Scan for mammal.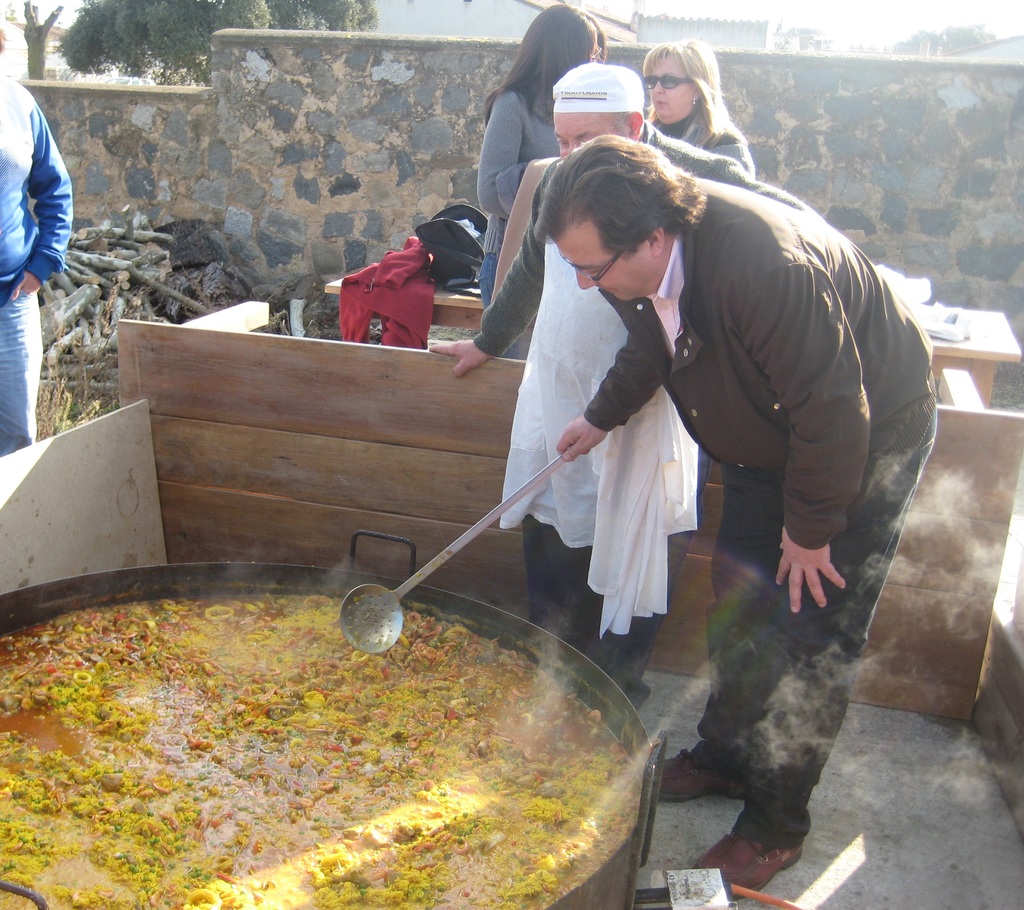
Scan result: 643,34,754,184.
